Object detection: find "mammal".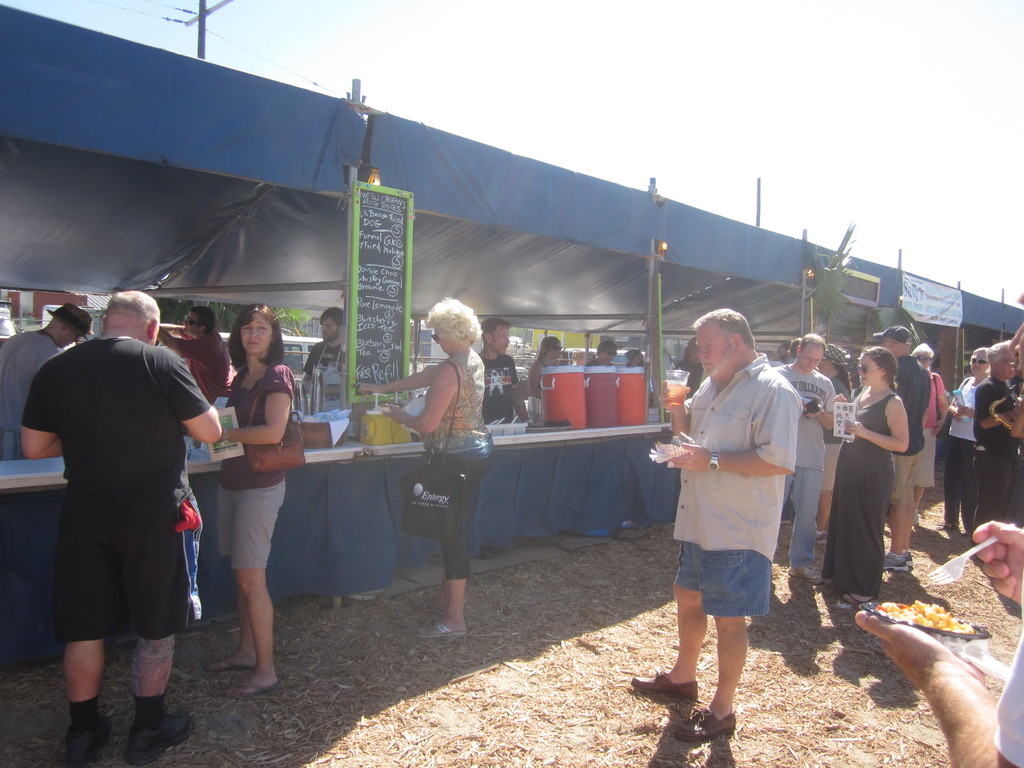
(left=868, top=324, right=933, bottom=570).
